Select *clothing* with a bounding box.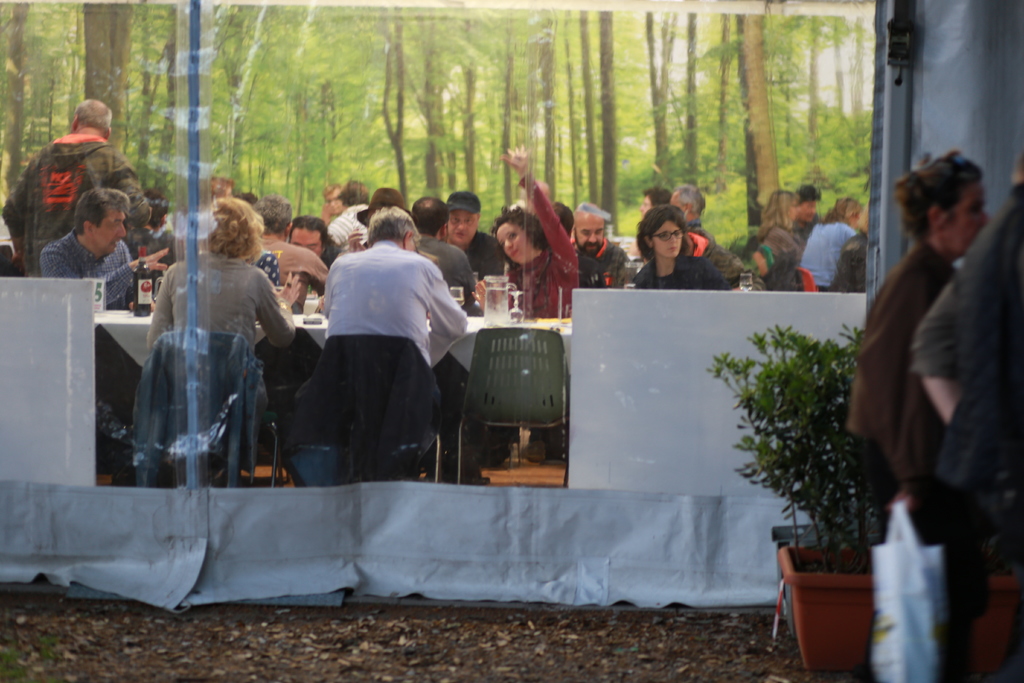
260:239:333:297.
